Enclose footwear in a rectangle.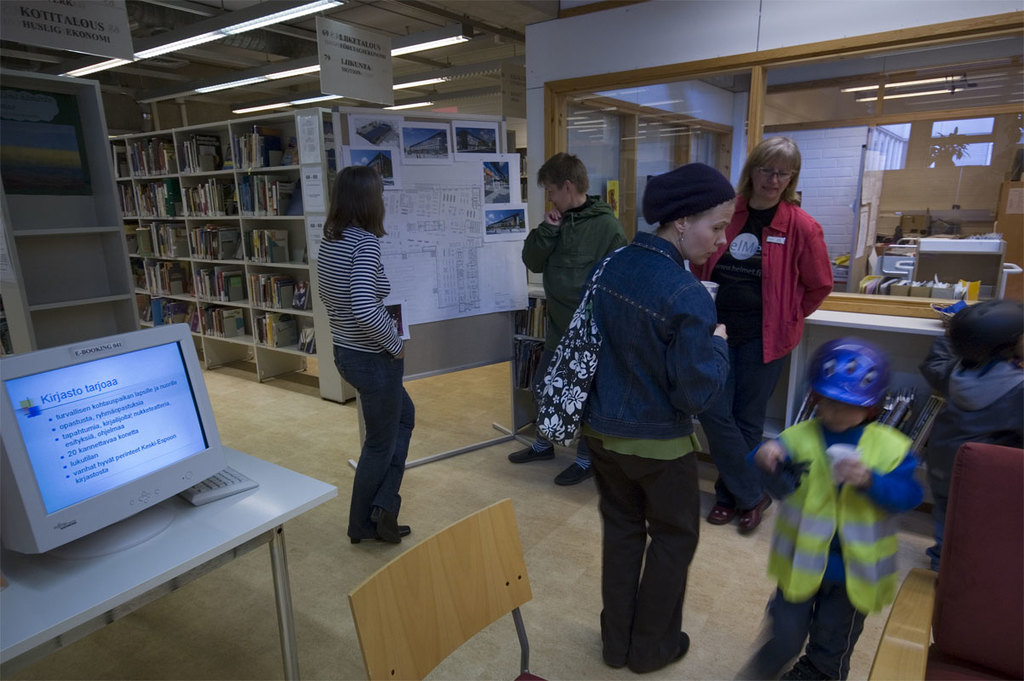
(370, 503, 403, 543).
